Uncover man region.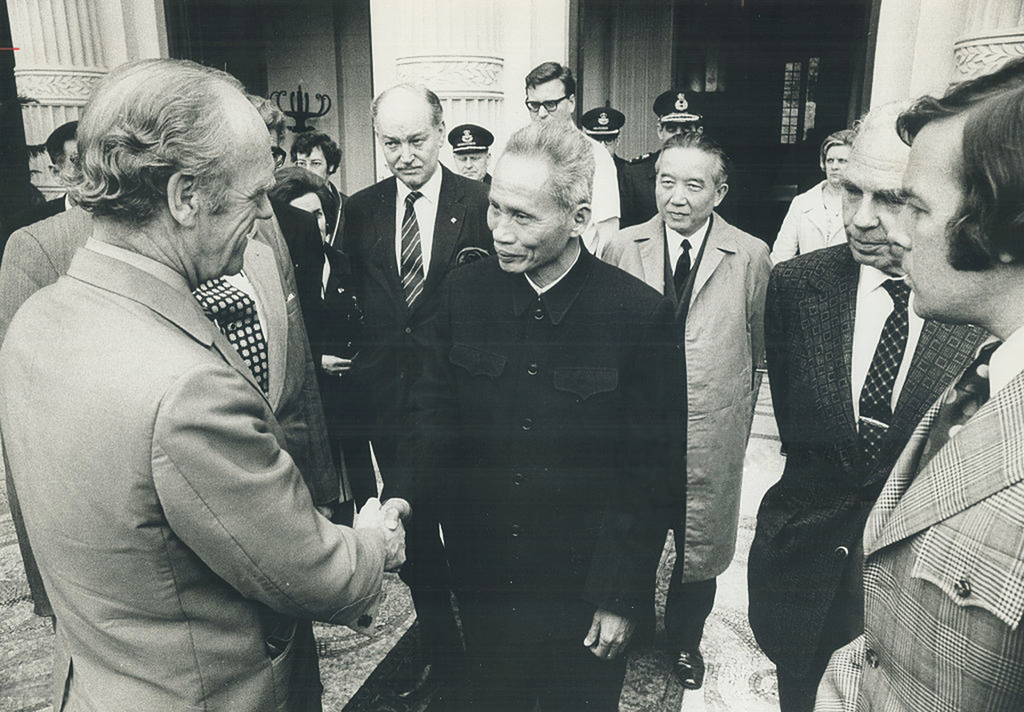
Uncovered: [332,77,495,711].
